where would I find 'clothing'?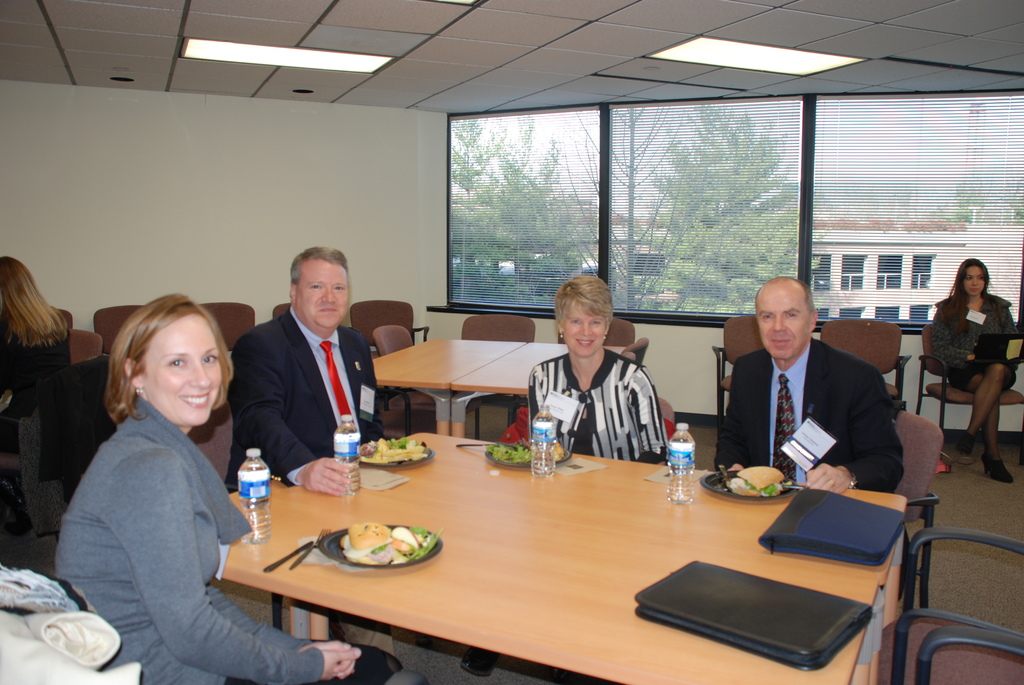
At x1=522 y1=345 x2=664 y2=464.
